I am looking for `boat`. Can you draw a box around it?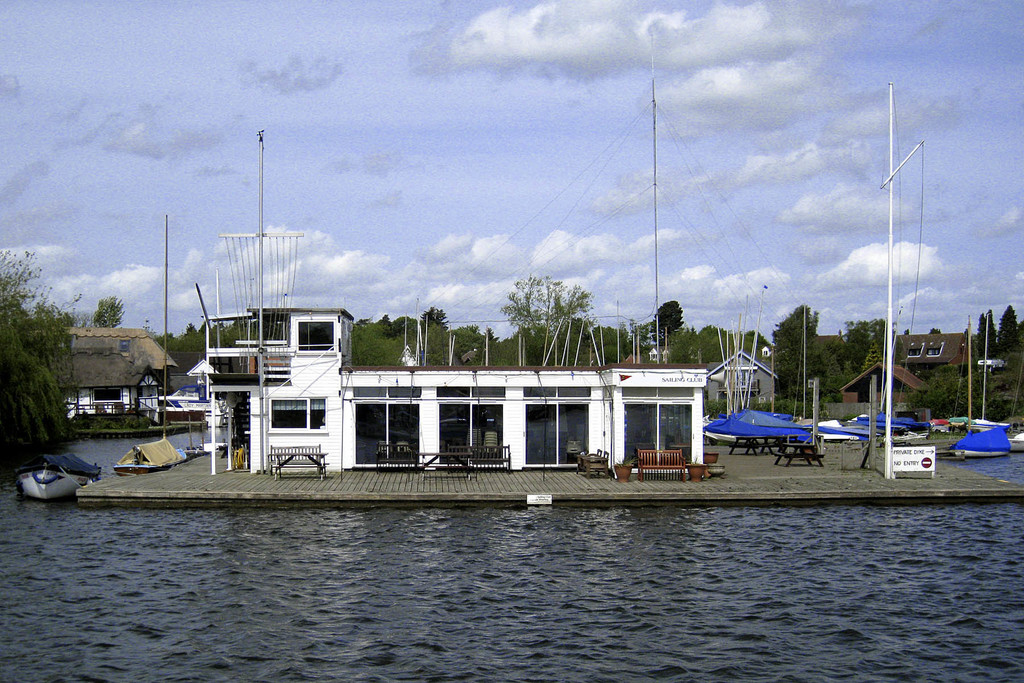
Sure, the bounding box is (left=701, top=407, right=811, bottom=447).
